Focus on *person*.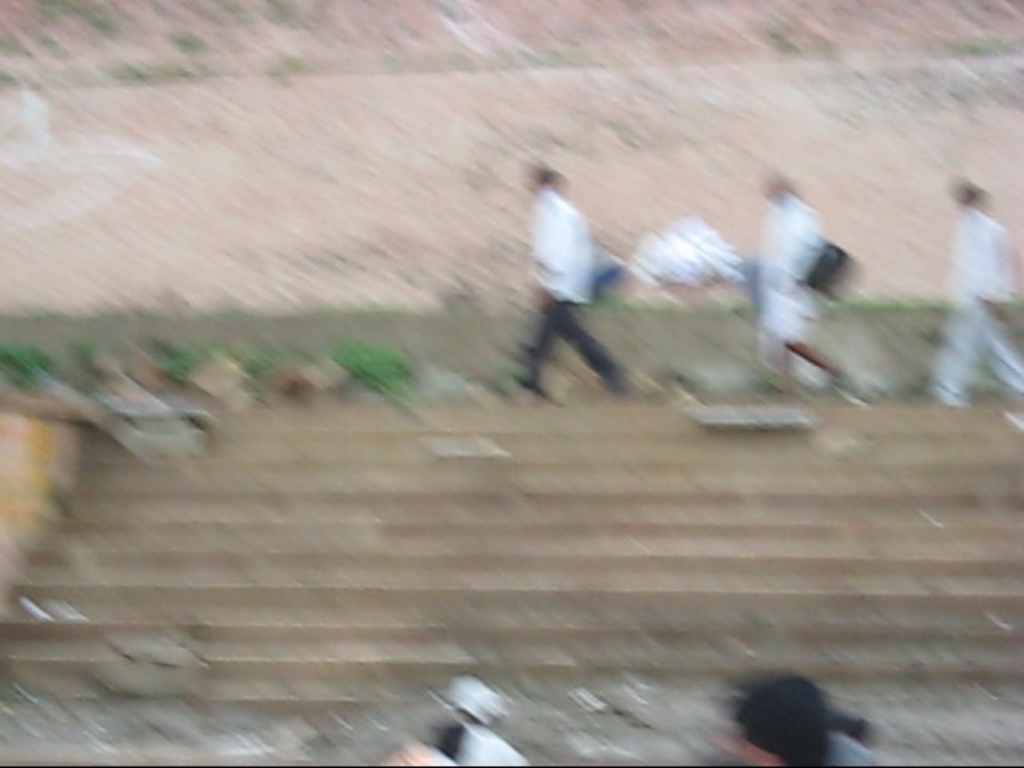
Focused at (523,128,629,427).
